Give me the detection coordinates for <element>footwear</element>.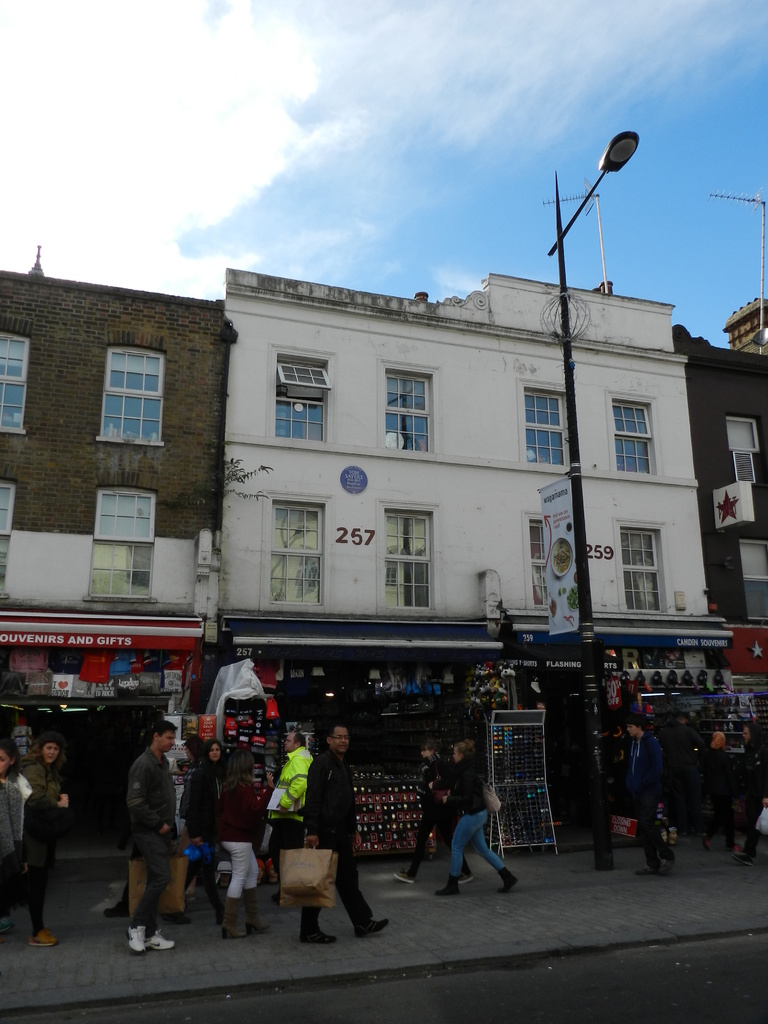
[703,832,712,851].
